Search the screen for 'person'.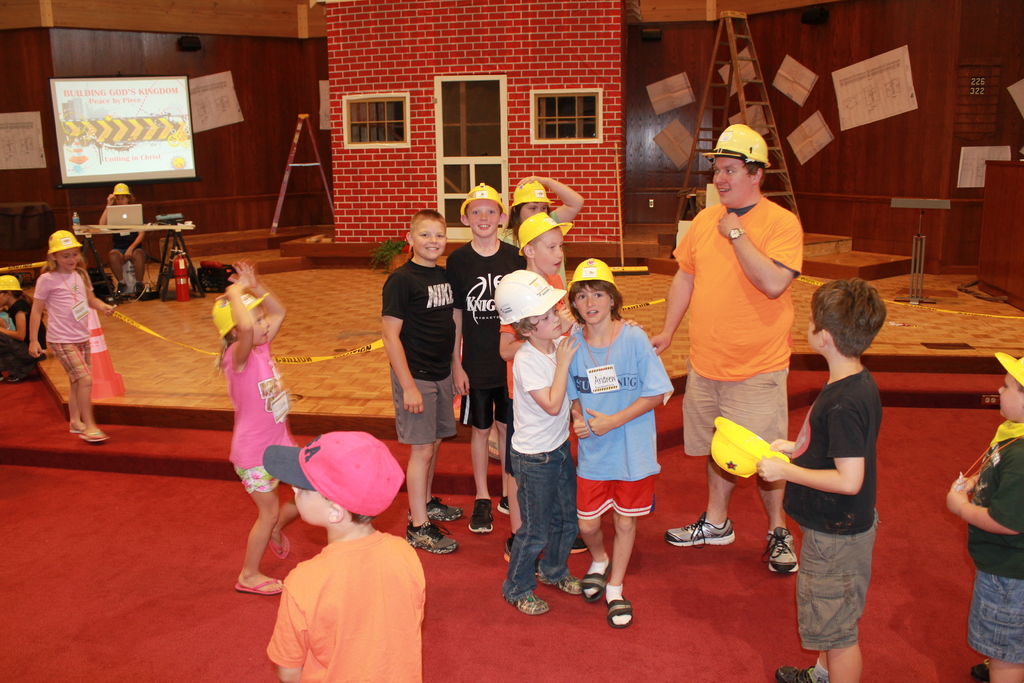
Found at l=23, t=195, r=104, b=440.
